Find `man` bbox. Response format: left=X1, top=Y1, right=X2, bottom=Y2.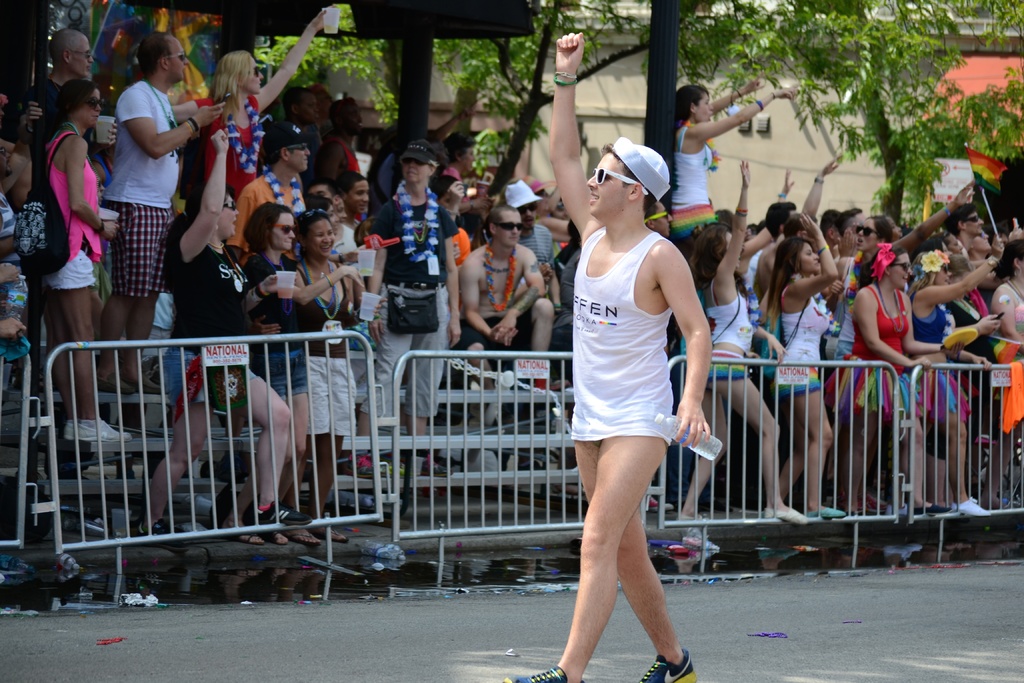
left=820, top=208, right=842, bottom=250.
